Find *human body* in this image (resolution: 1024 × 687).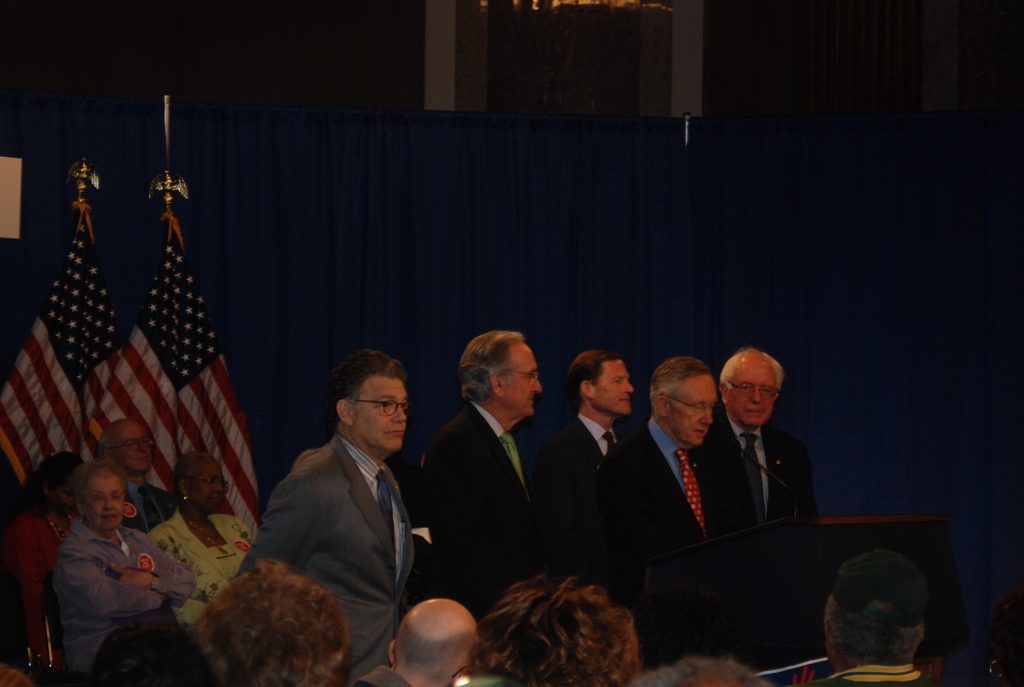
<bbox>114, 474, 173, 532</bbox>.
